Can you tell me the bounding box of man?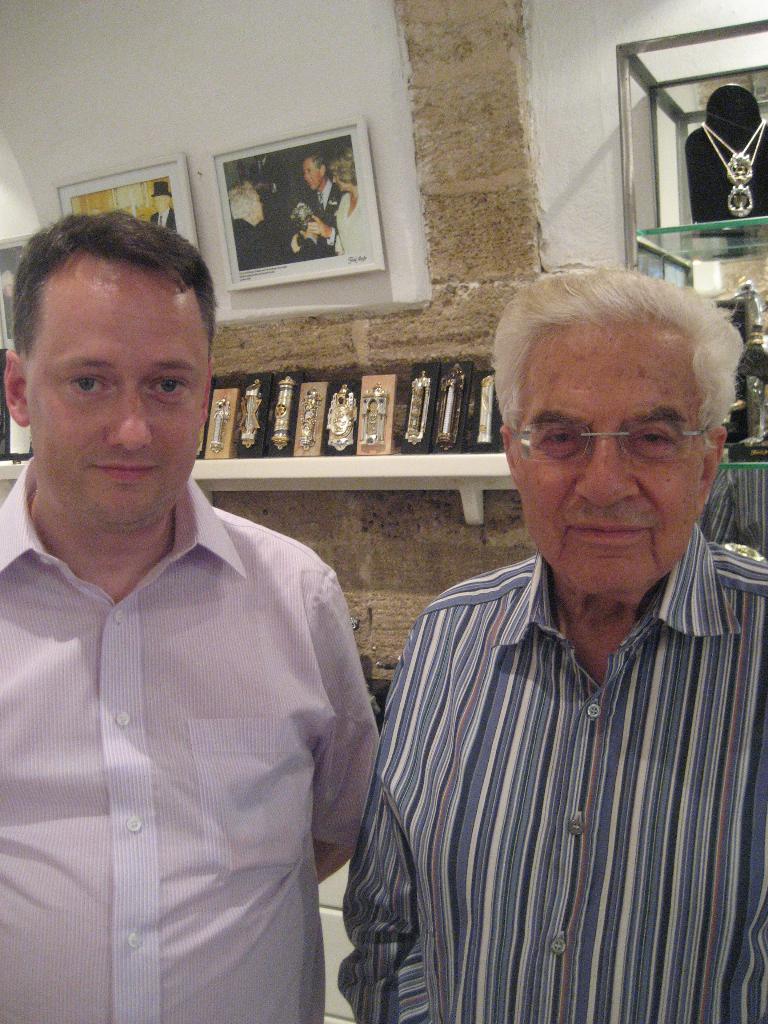
left=300, top=154, right=342, bottom=259.
